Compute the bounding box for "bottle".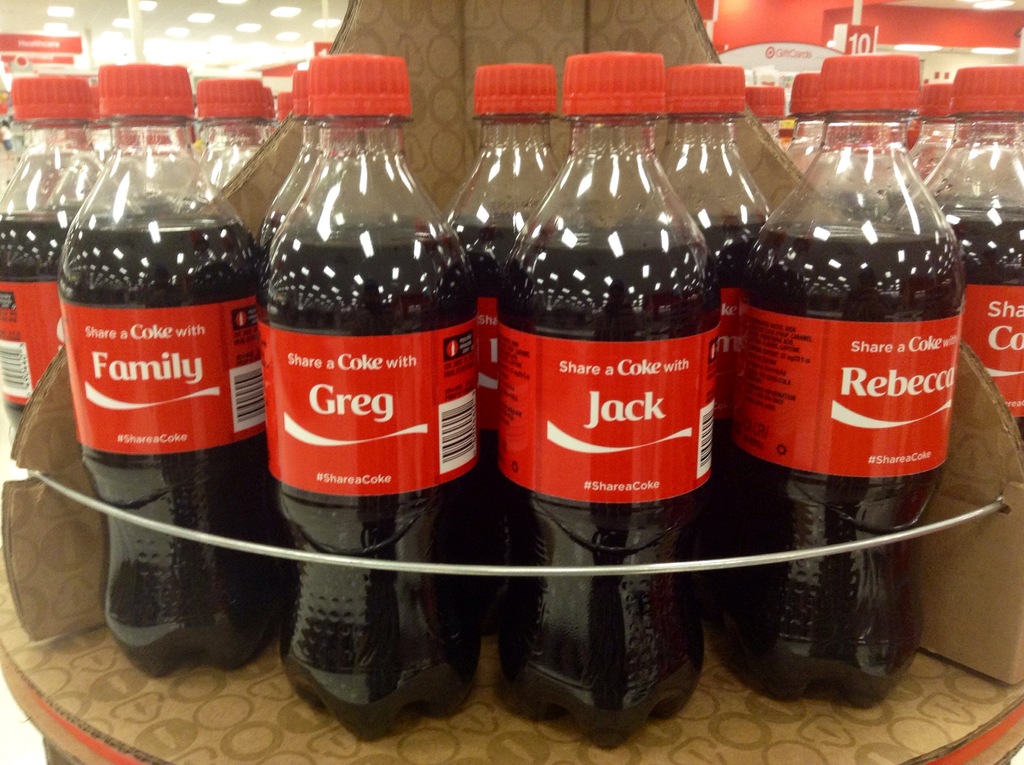
rect(901, 81, 959, 189).
